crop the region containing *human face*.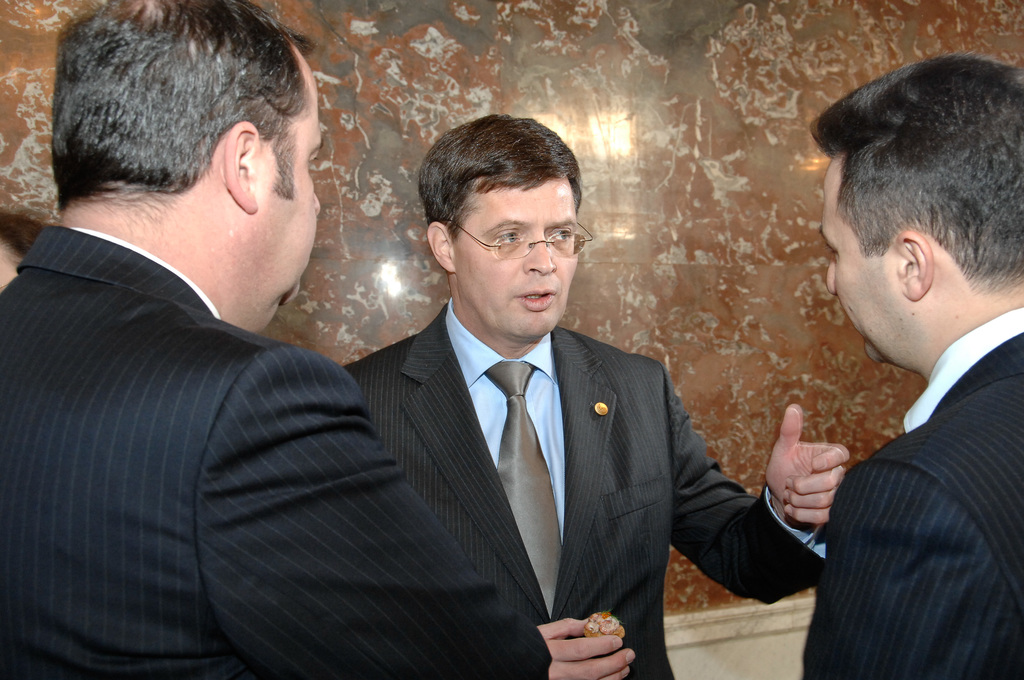
Crop region: <box>820,159,897,366</box>.
